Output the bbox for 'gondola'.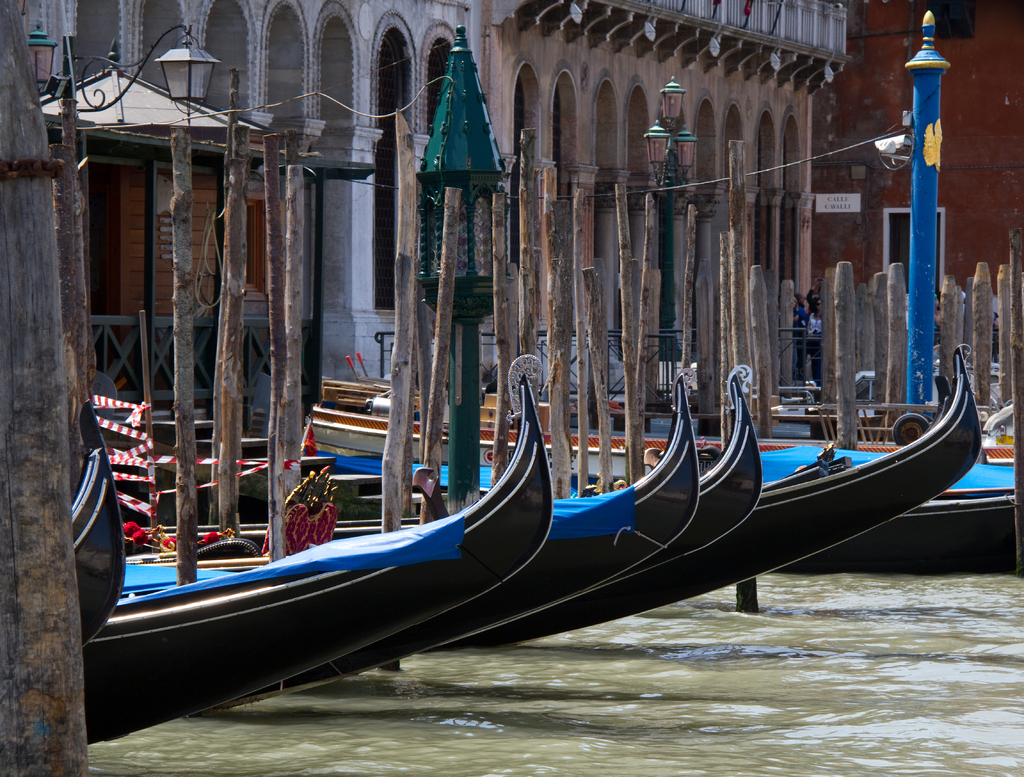
111, 351, 705, 668.
